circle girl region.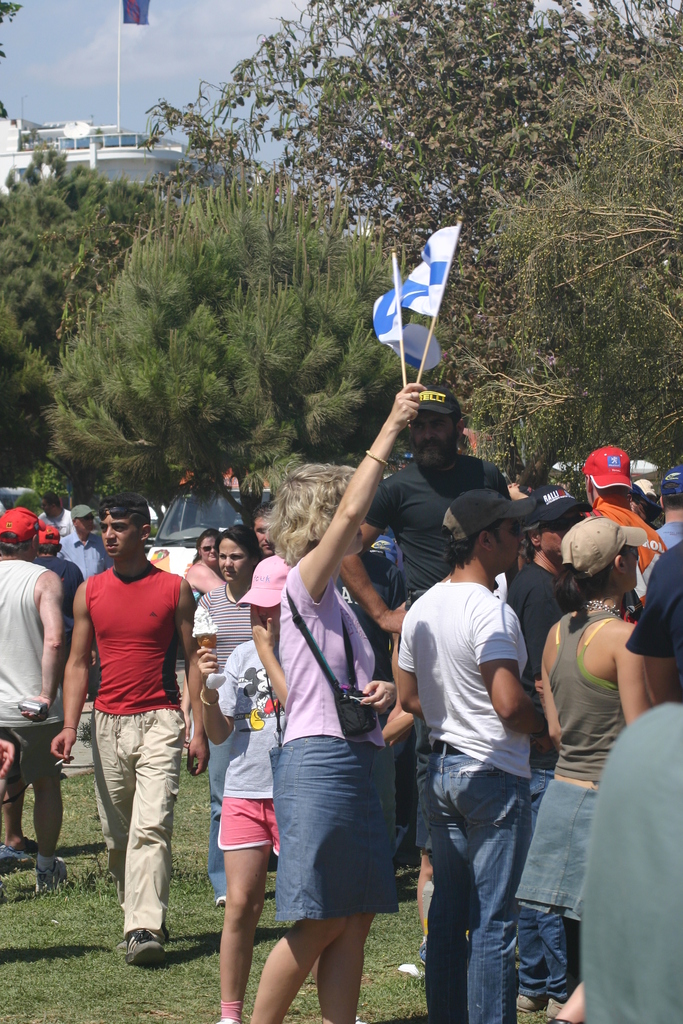
Region: (509,521,655,1023).
